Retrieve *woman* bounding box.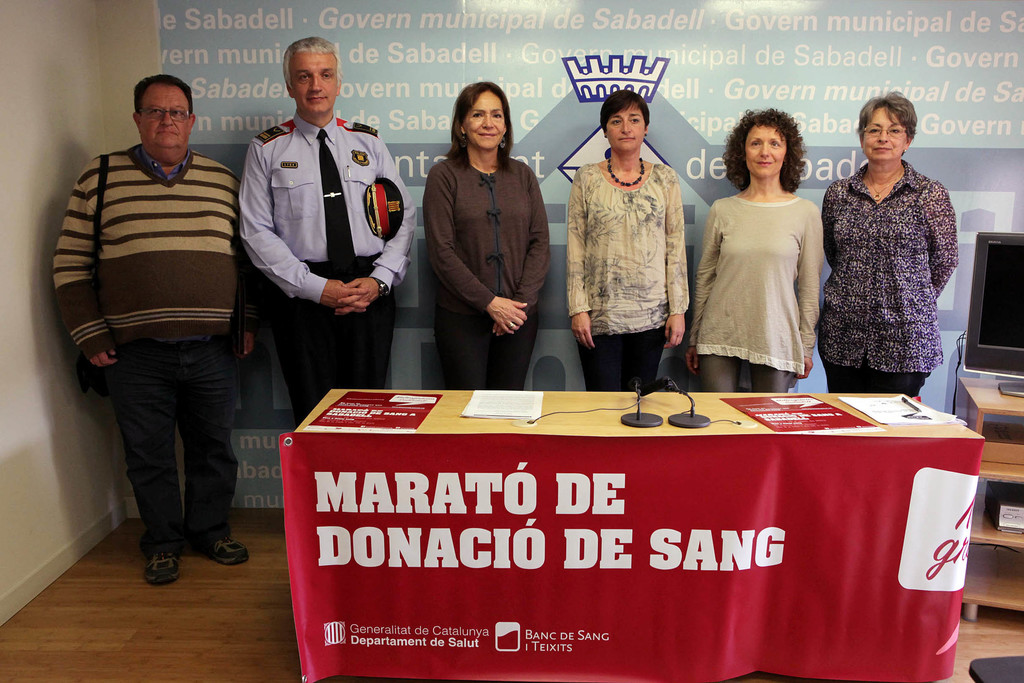
Bounding box: (x1=422, y1=76, x2=555, y2=389).
